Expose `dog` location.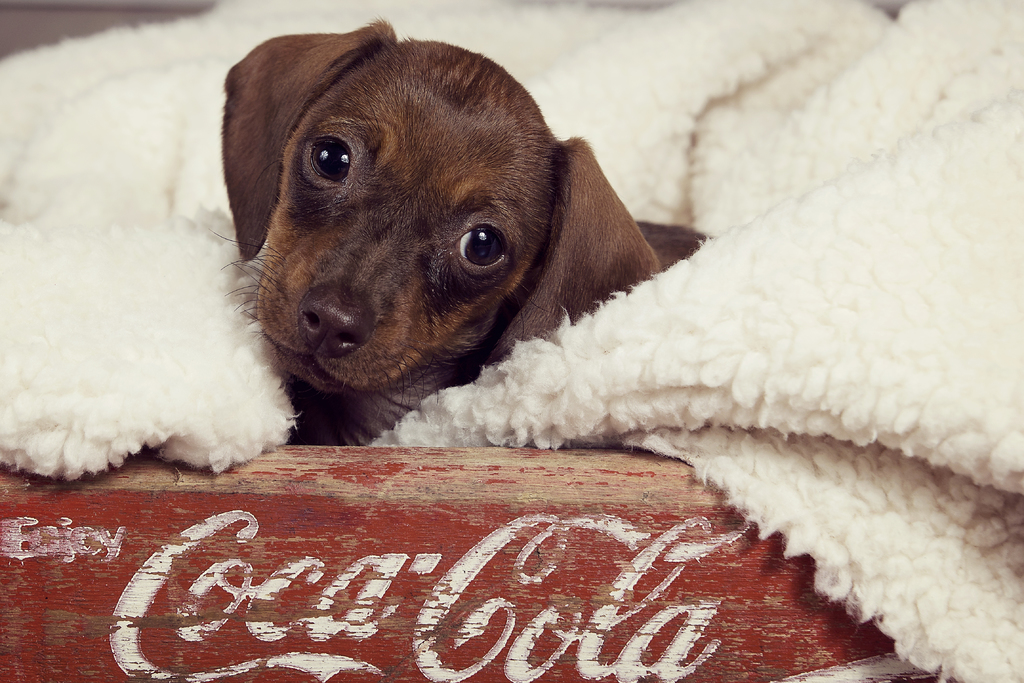
Exposed at BBox(220, 15, 708, 443).
